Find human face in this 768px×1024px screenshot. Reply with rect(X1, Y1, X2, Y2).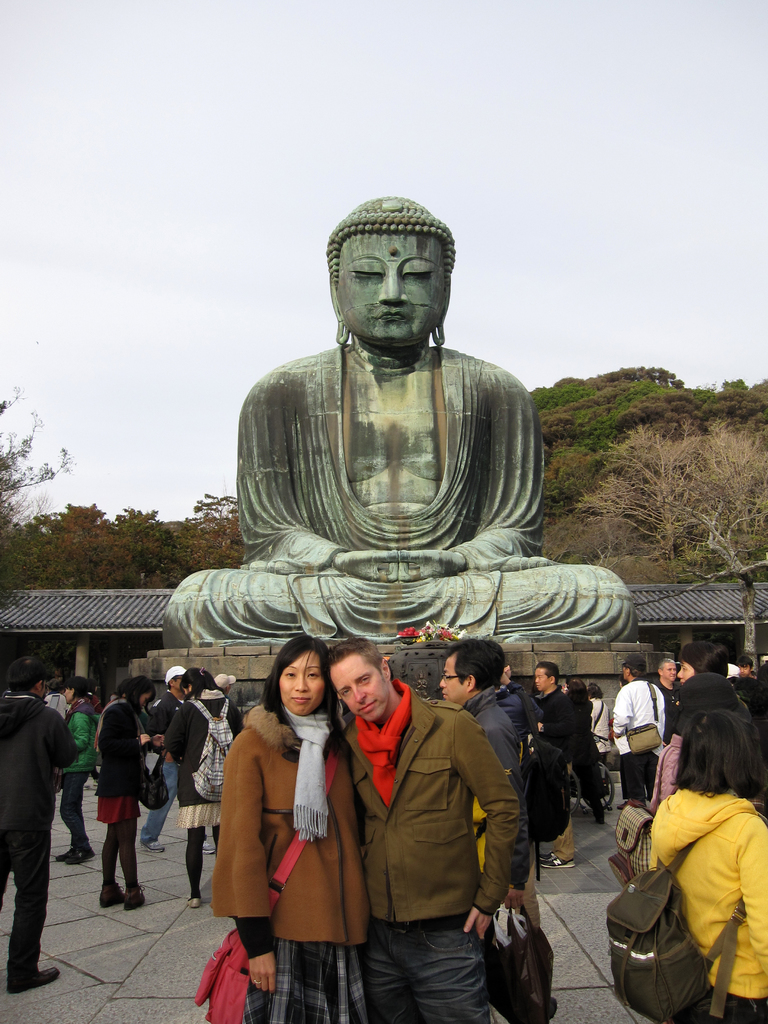
rect(532, 666, 550, 692).
